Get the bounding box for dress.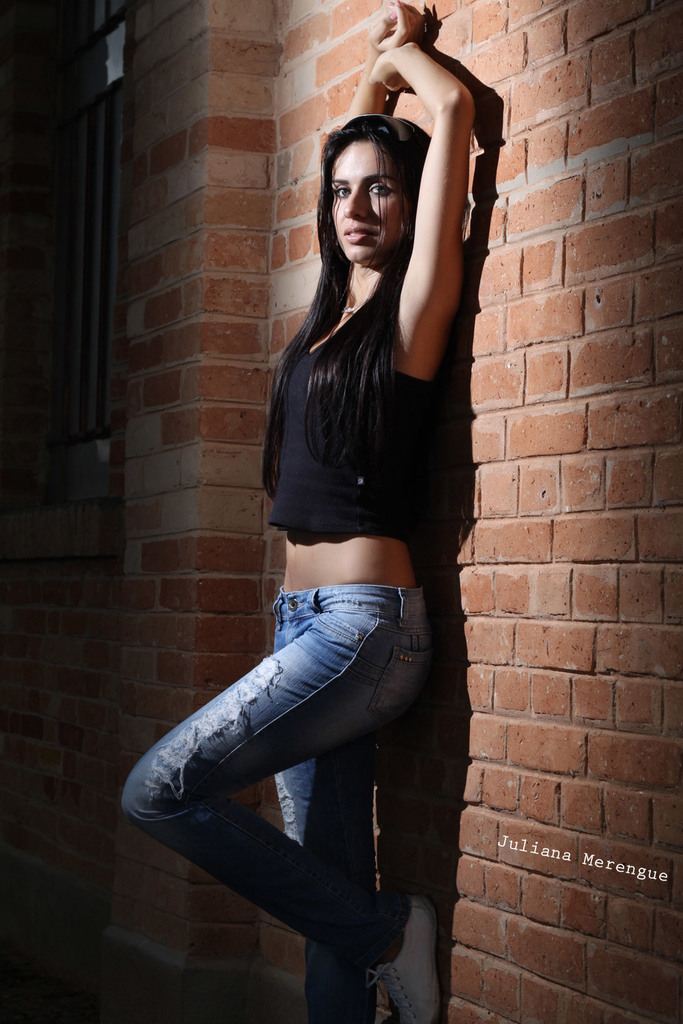
rect(251, 199, 477, 591).
